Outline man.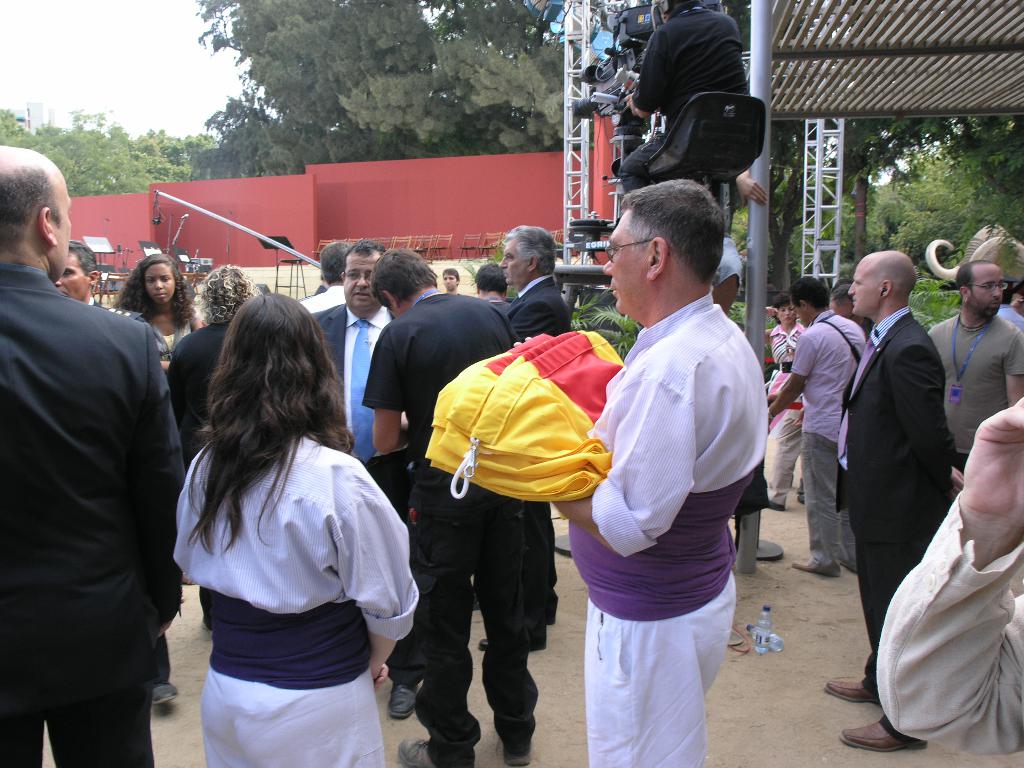
Outline: <box>546,176,768,767</box>.
